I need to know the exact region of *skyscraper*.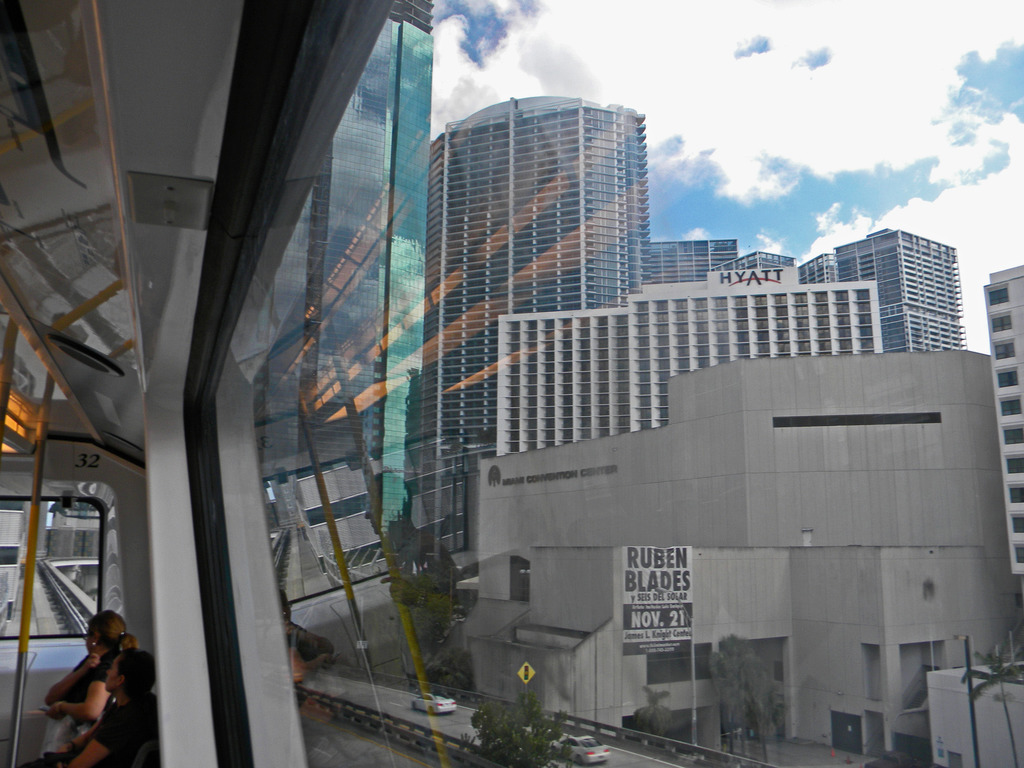
Region: 398, 70, 685, 499.
